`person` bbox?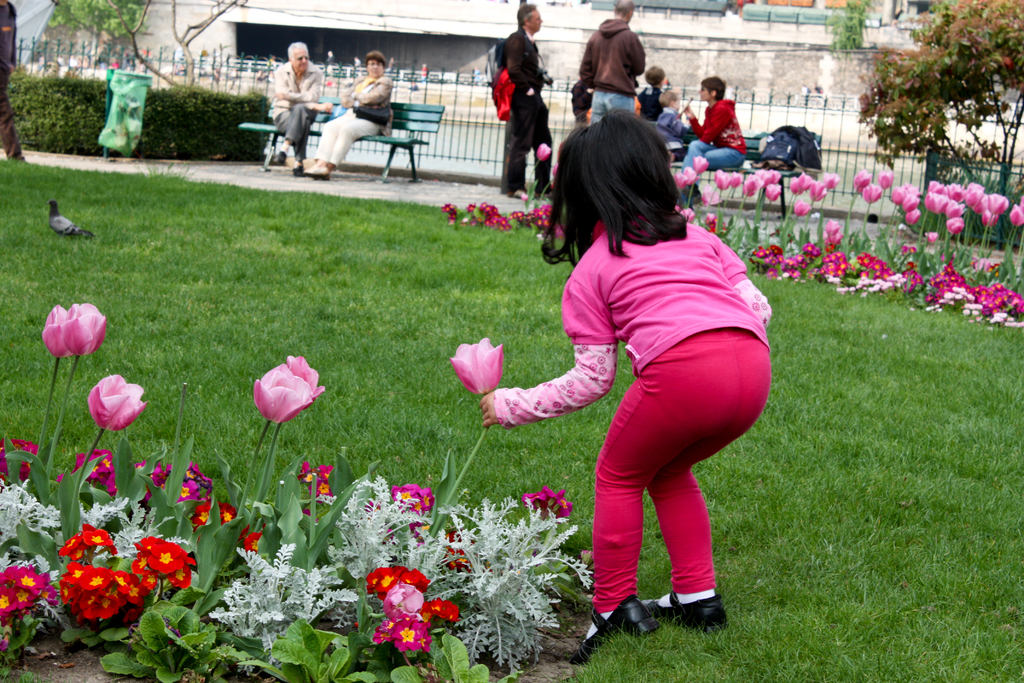
645/63/666/133
